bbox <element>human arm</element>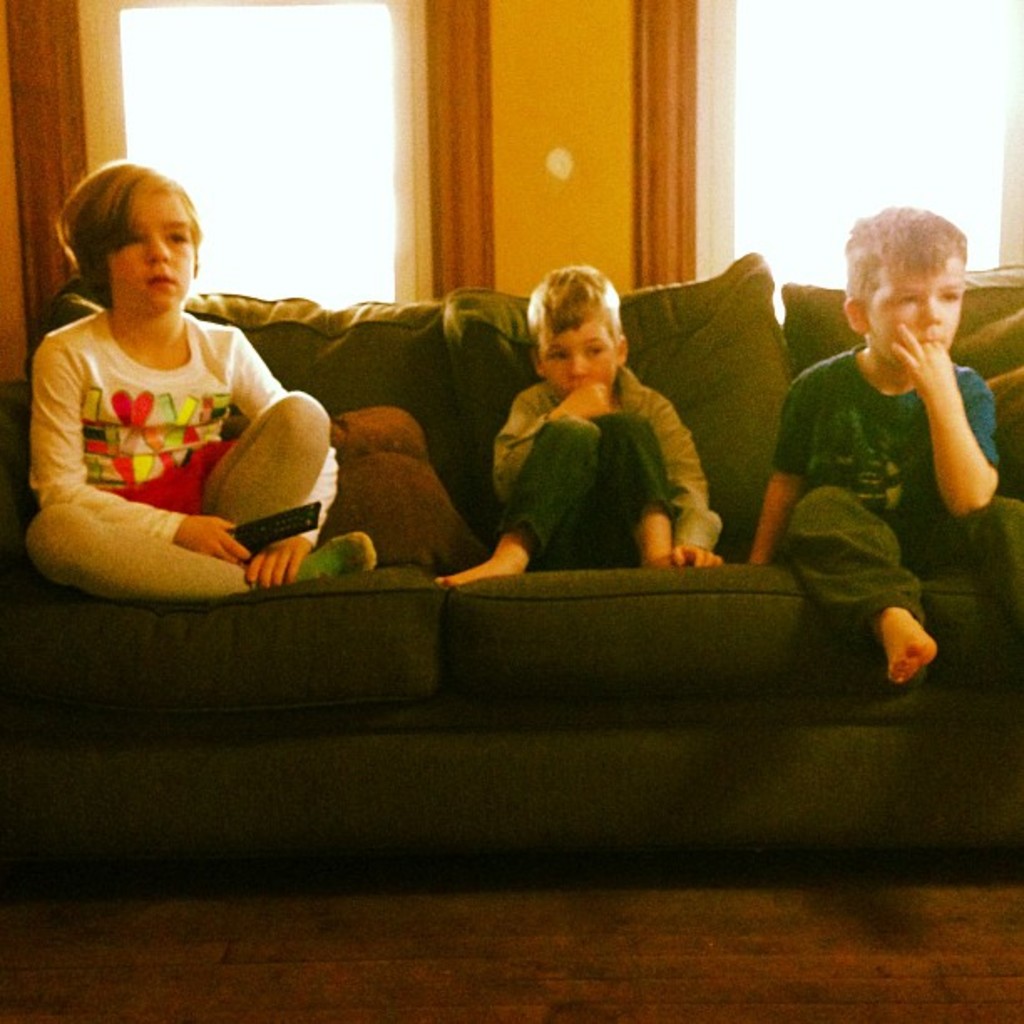
l=756, t=378, r=800, b=564
